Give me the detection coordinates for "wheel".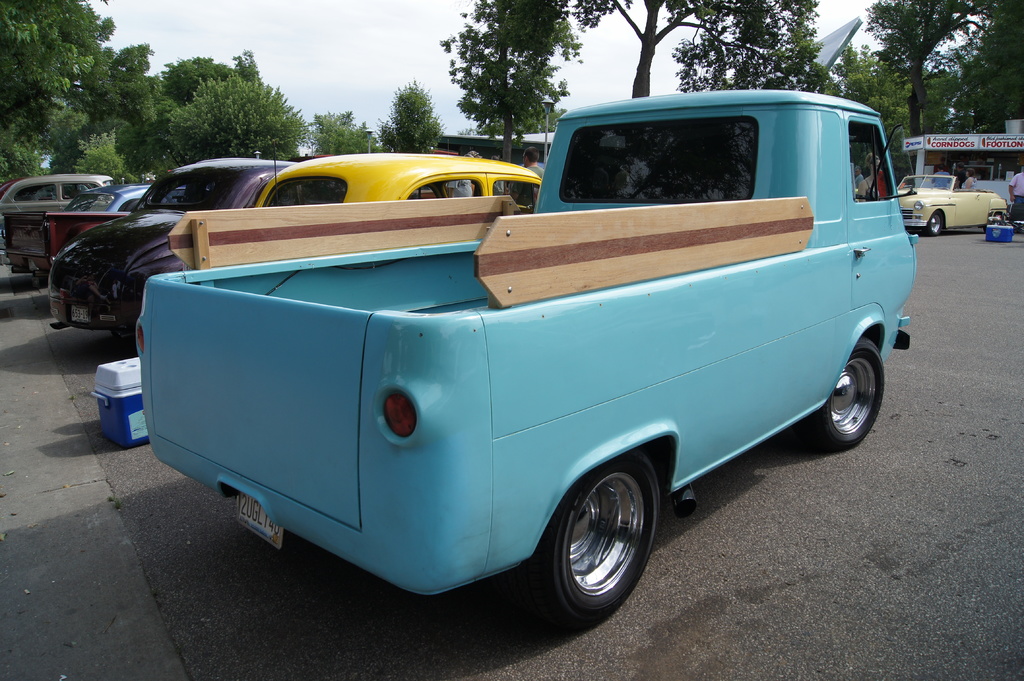
x1=983, y1=212, x2=1003, y2=232.
